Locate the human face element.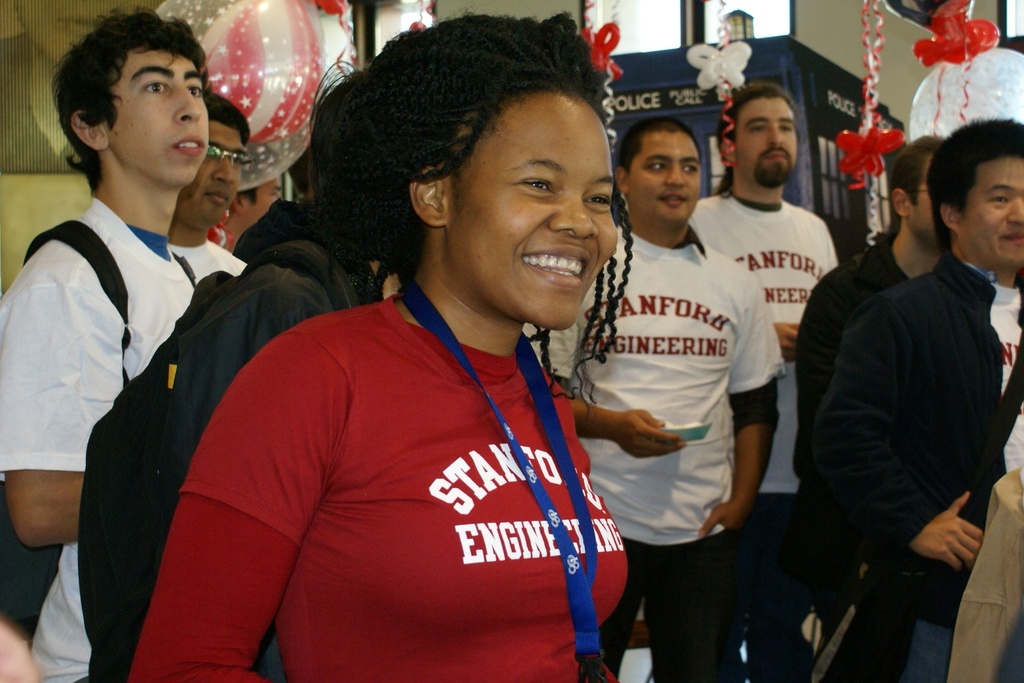
Element bbox: Rect(739, 100, 796, 179).
